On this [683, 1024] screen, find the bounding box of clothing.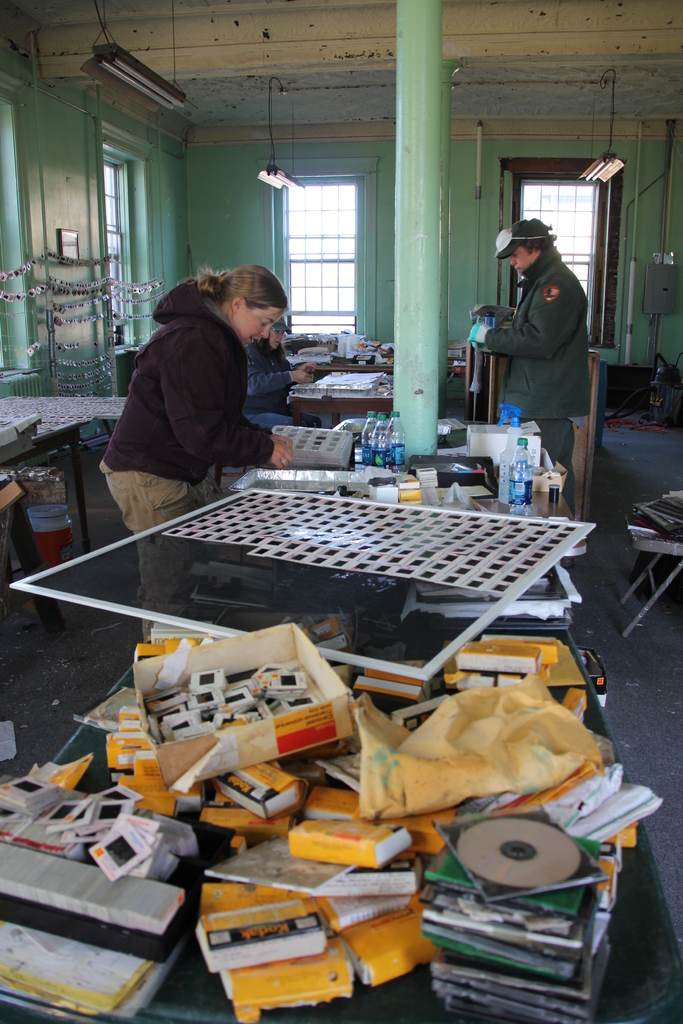
Bounding box: Rect(482, 246, 584, 505).
